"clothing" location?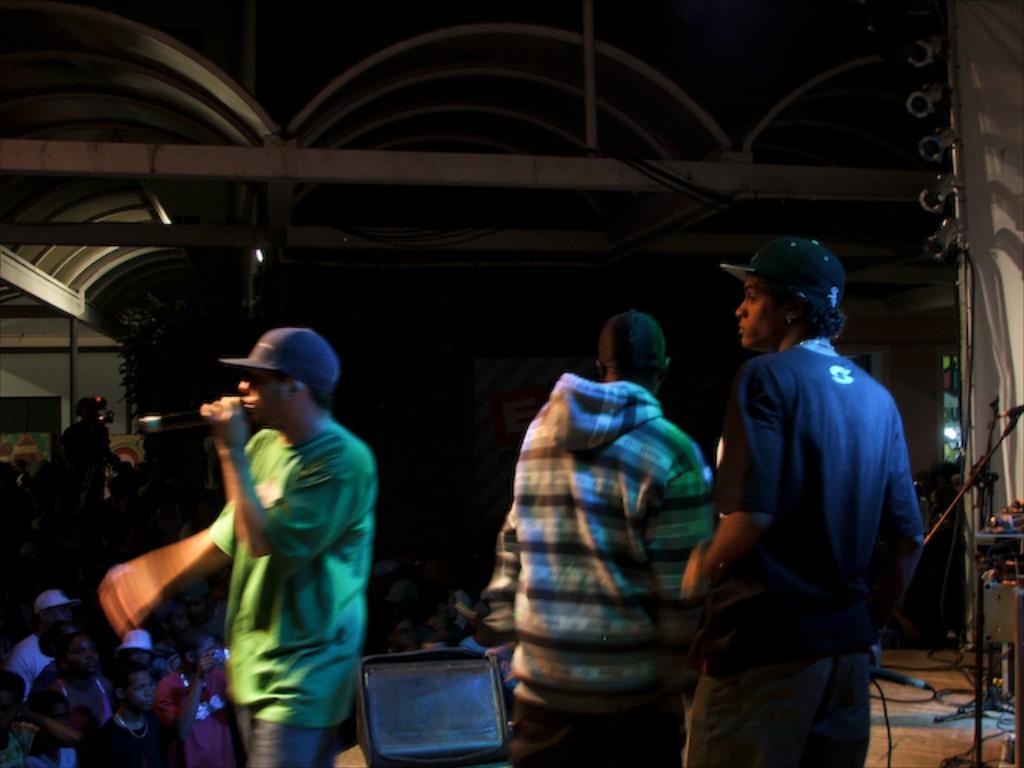
select_region(483, 373, 714, 766)
